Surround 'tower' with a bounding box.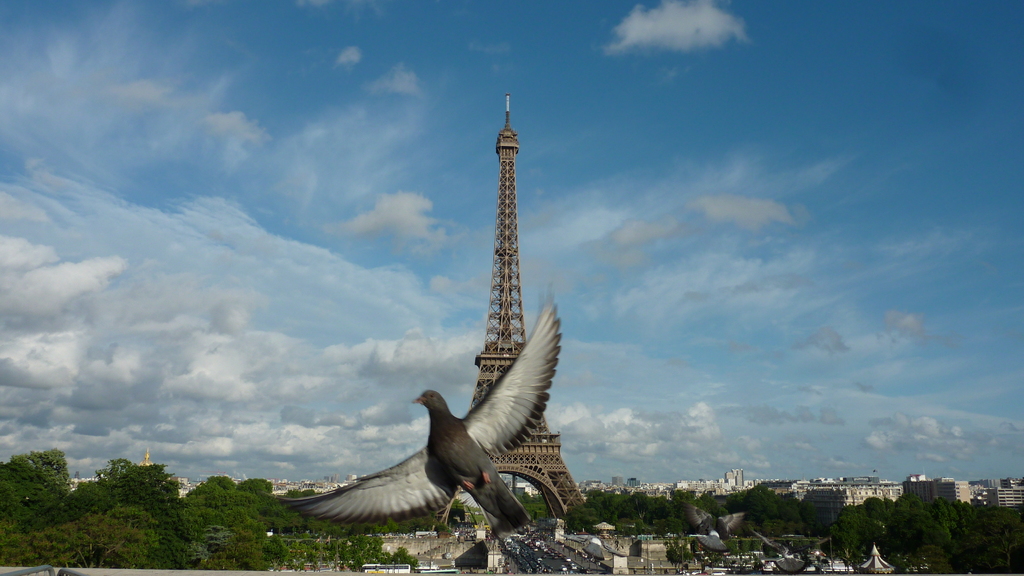
[x1=462, y1=99, x2=605, y2=532].
